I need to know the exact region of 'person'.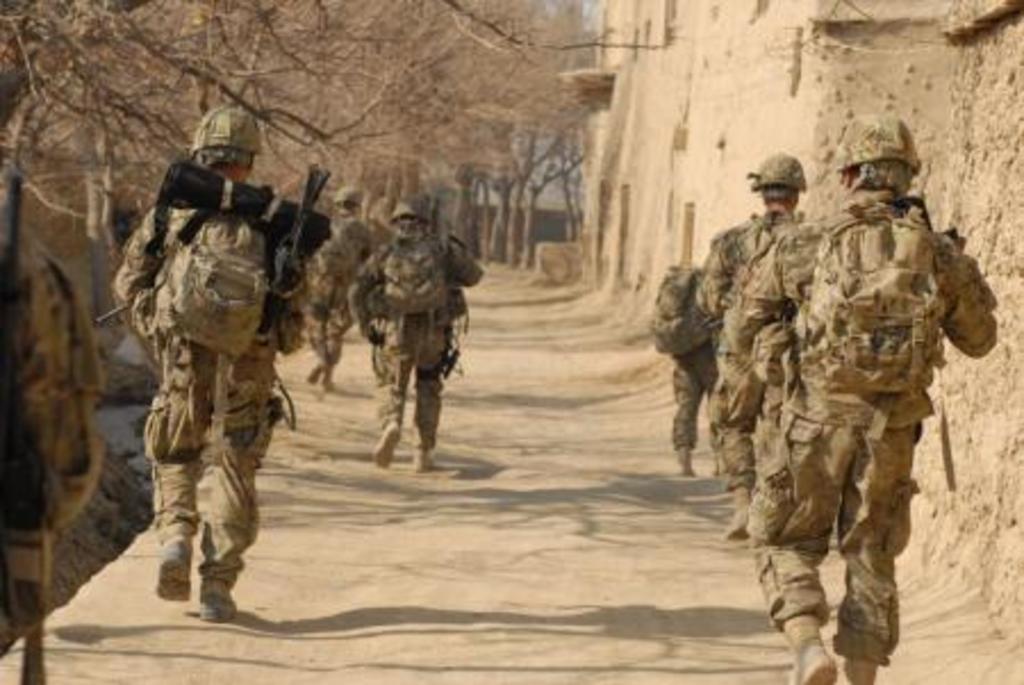
Region: box=[712, 112, 1001, 683].
